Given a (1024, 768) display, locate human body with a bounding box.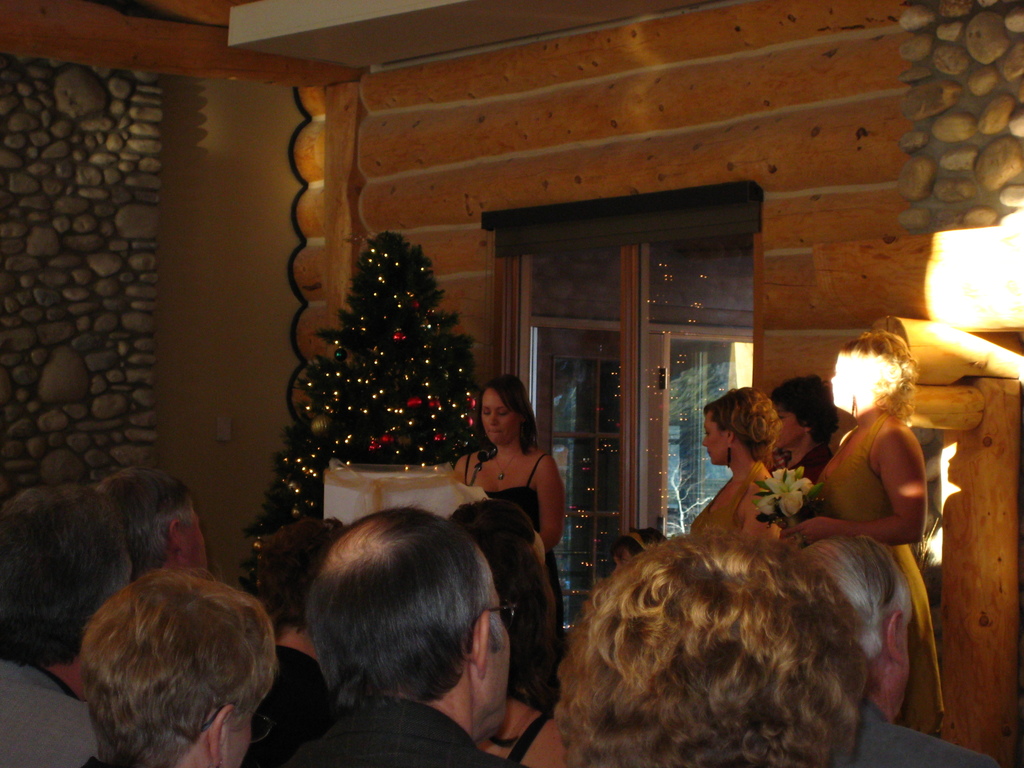
Located: locate(782, 406, 943, 737).
